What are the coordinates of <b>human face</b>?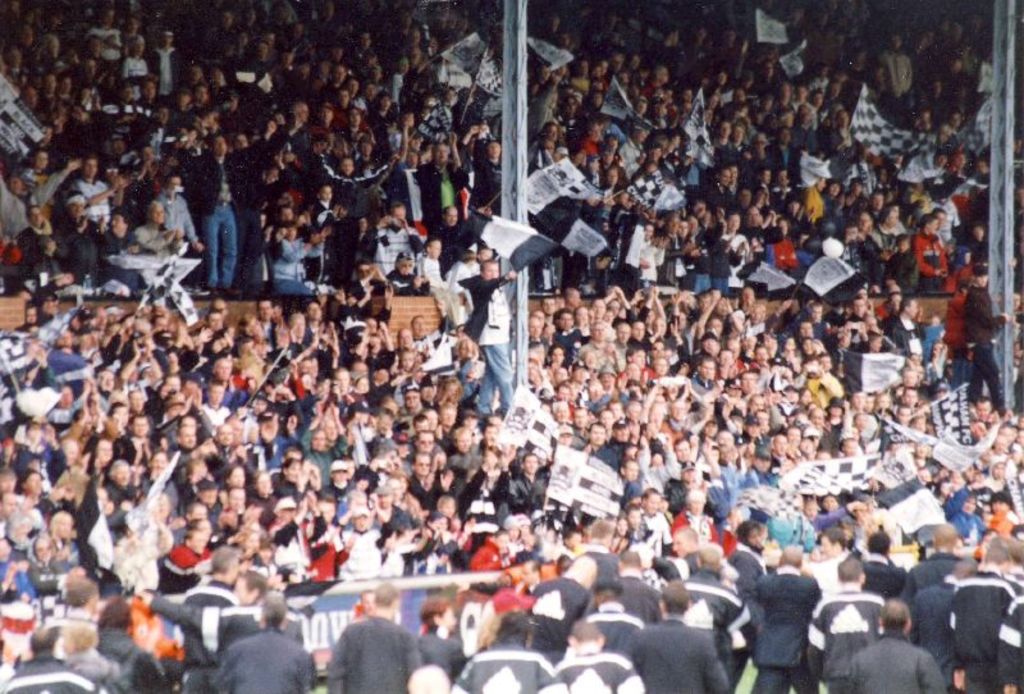
292,461,301,476.
